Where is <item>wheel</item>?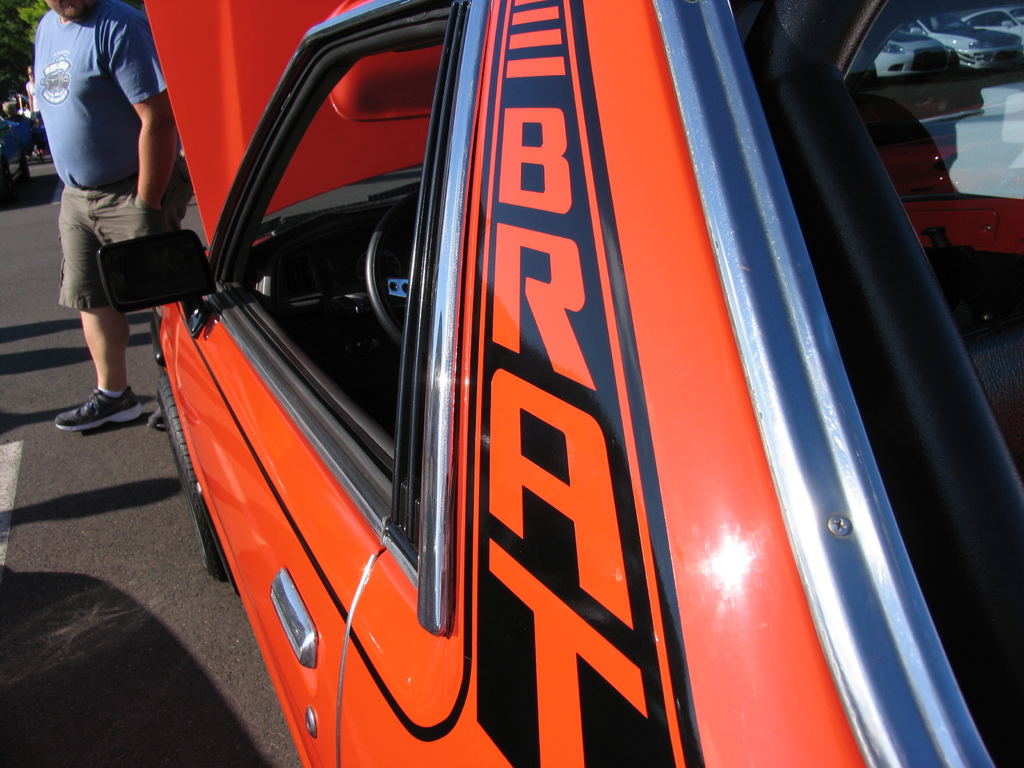
BBox(364, 191, 418, 351).
